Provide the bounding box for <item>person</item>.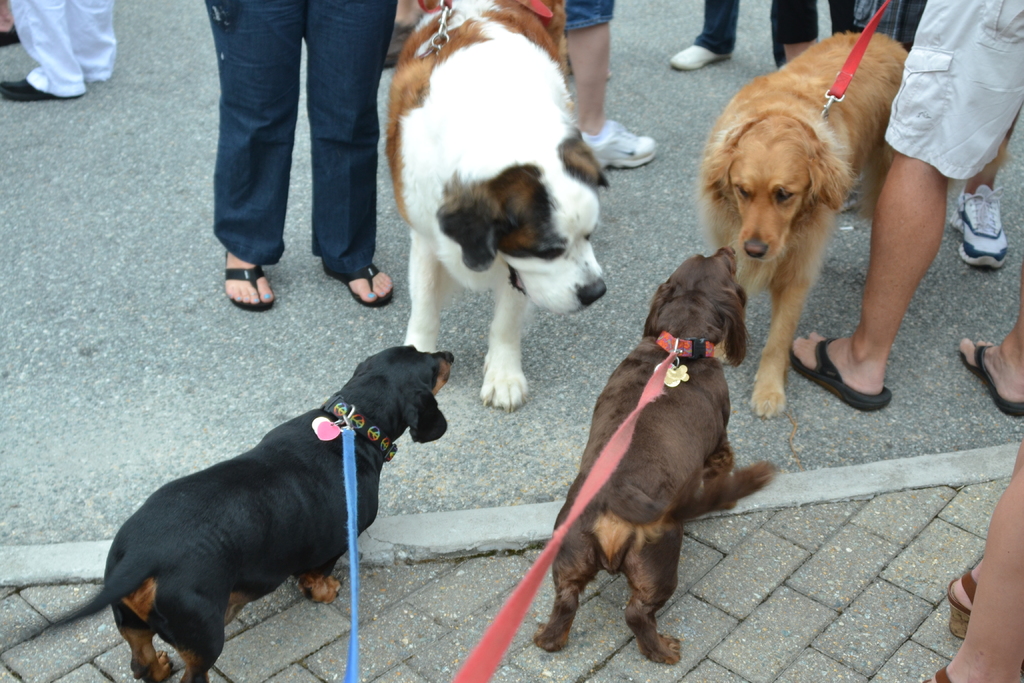
l=789, t=0, r=1023, b=413.
